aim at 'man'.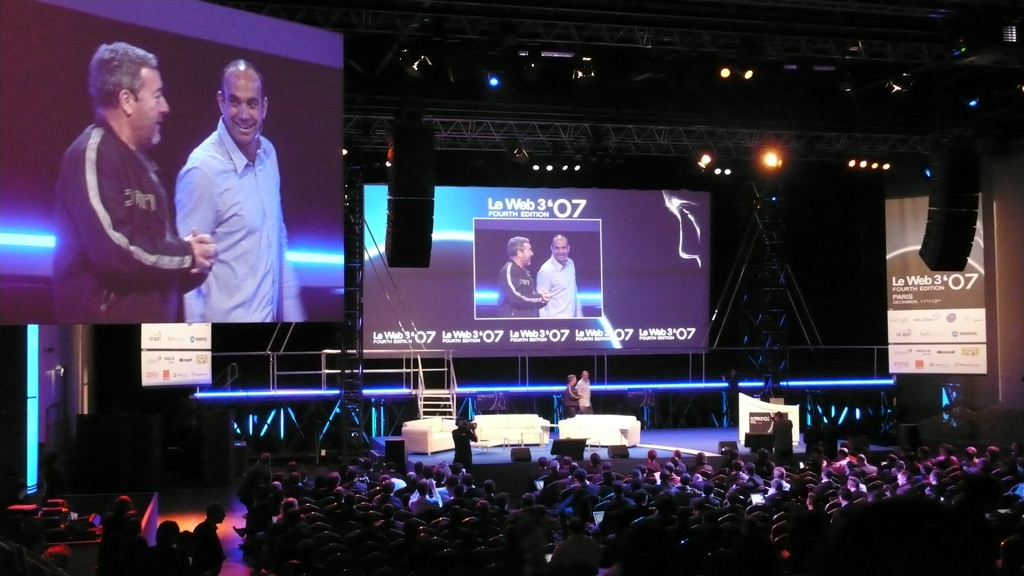
Aimed at l=535, t=234, r=577, b=317.
